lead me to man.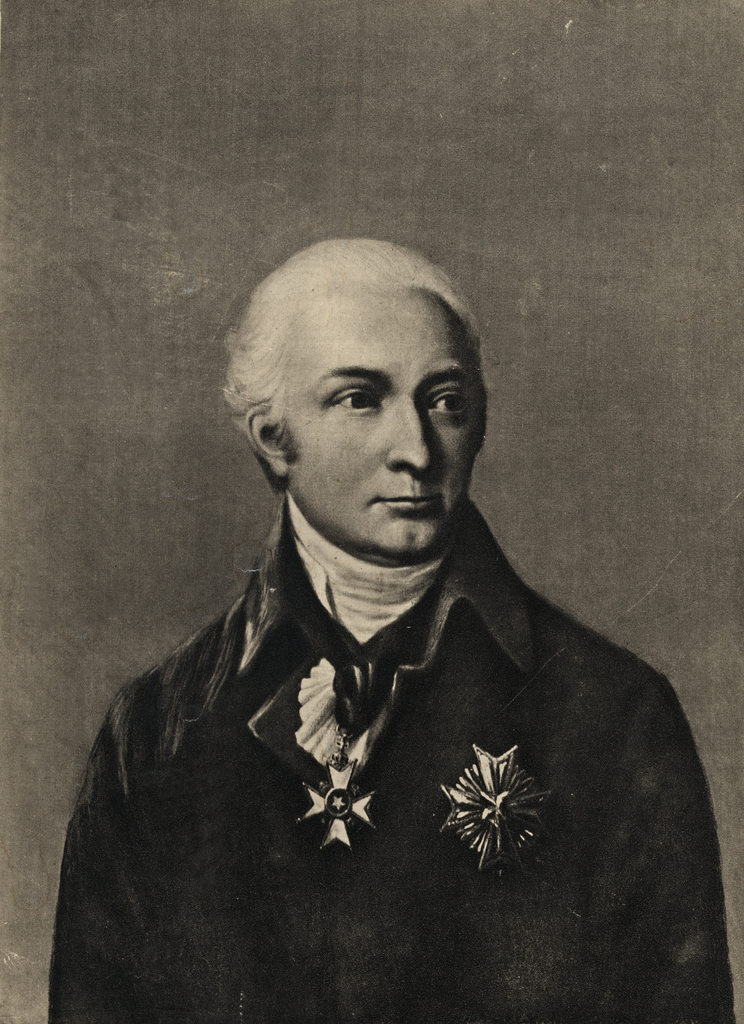
Lead to pyautogui.locateOnScreen(40, 224, 743, 1023).
